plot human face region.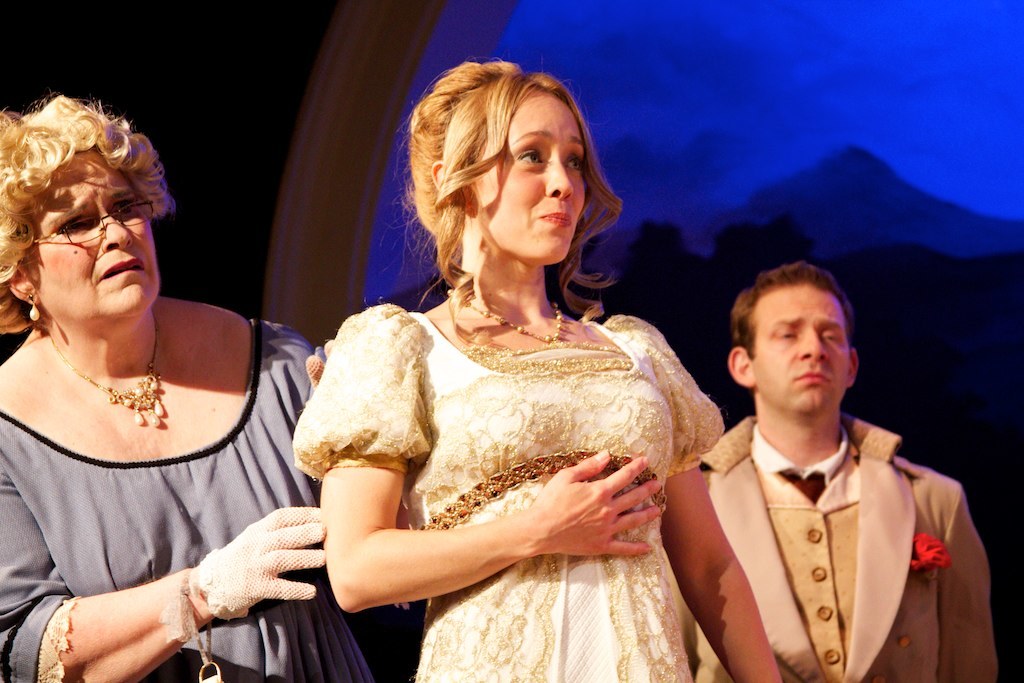
Plotted at bbox=[30, 149, 152, 321].
